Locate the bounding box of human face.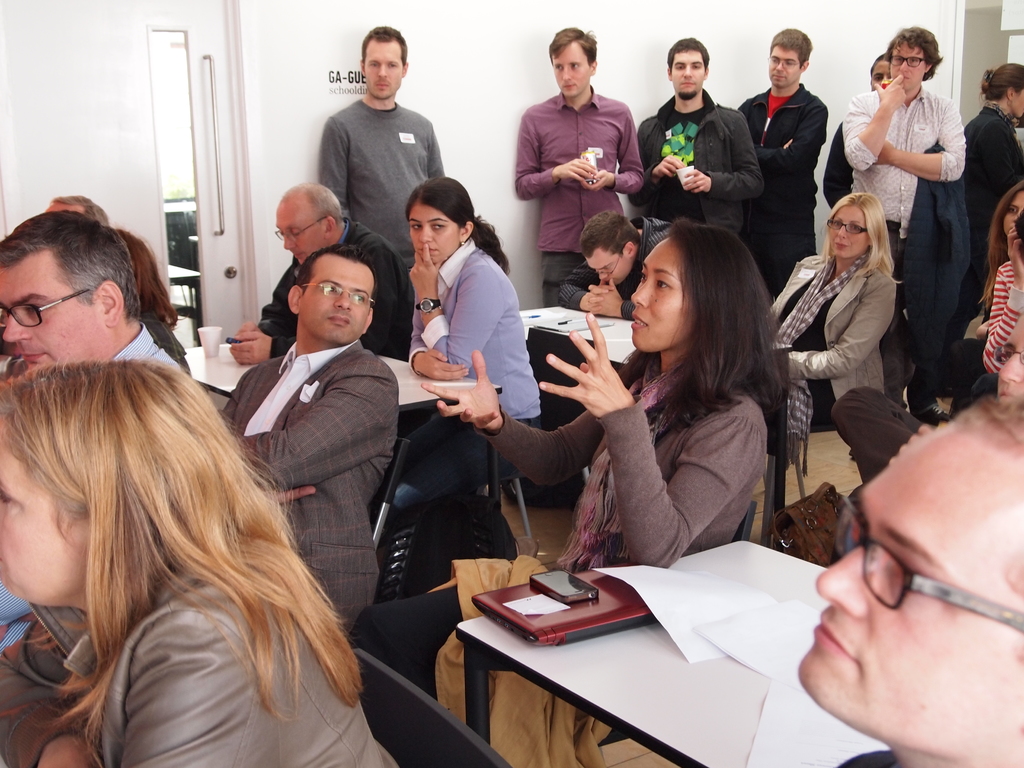
Bounding box: [x1=771, y1=44, x2=800, y2=84].
